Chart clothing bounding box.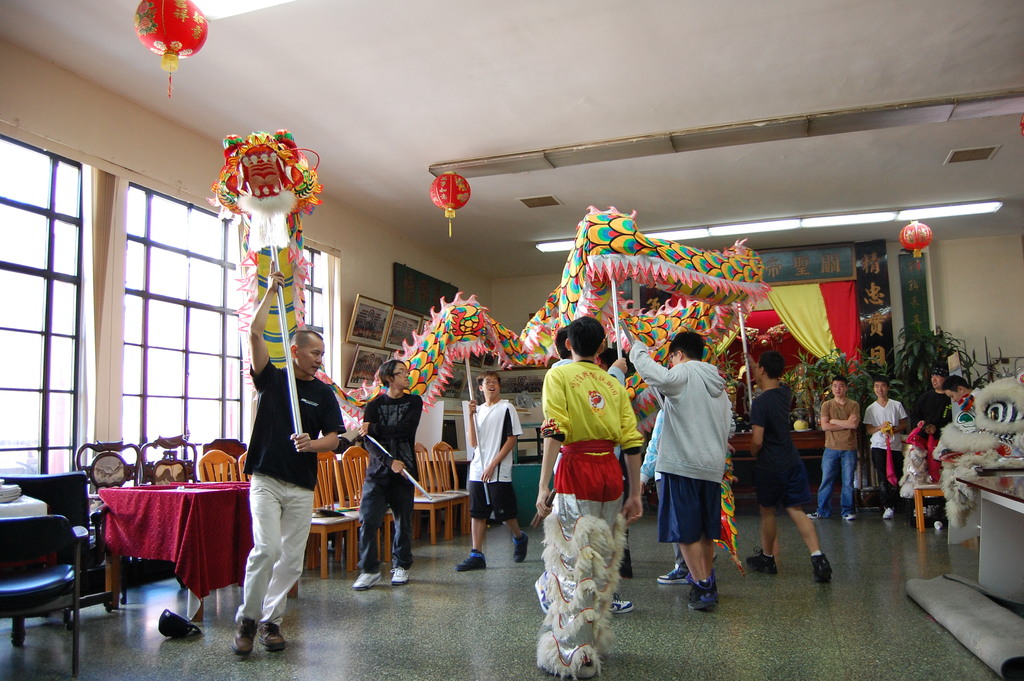
Charted: select_region(351, 384, 422, 573).
